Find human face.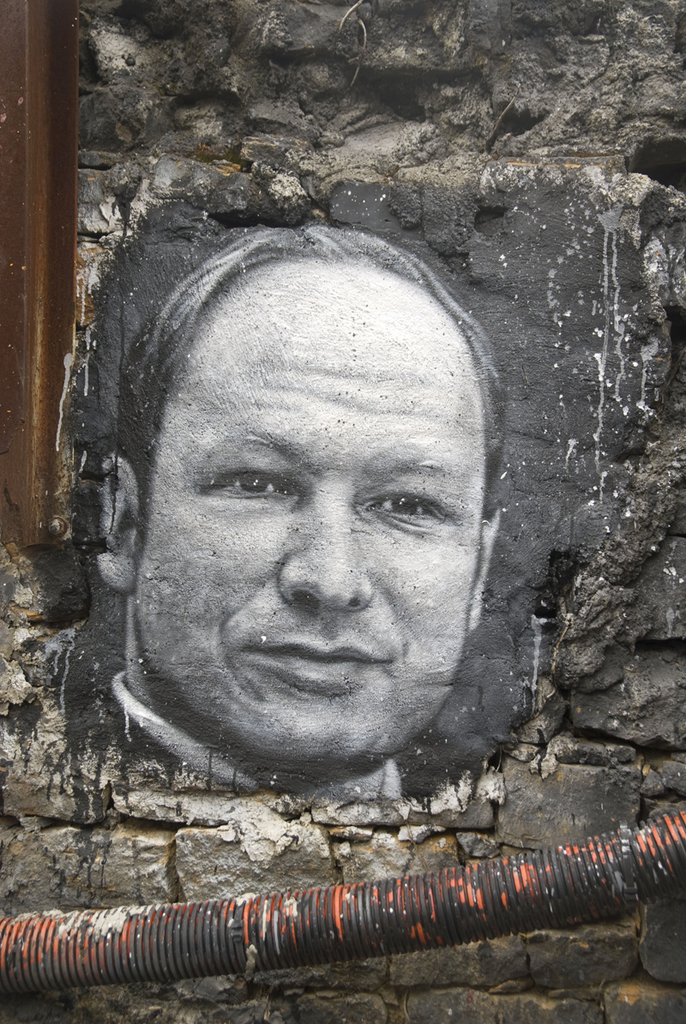
locate(115, 221, 525, 761).
